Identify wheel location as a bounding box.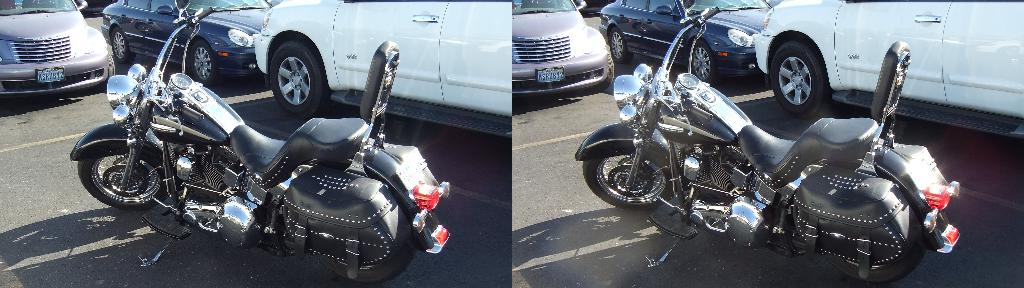
[left=586, top=143, right=670, bottom=220].
